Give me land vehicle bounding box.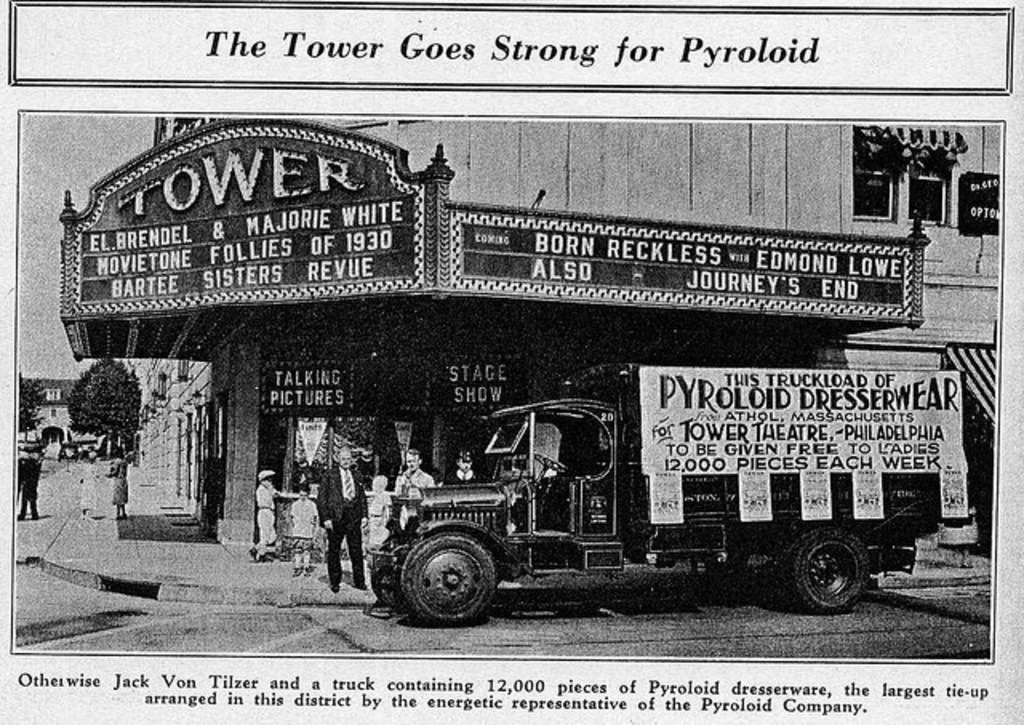
(x1=370, y1=357, x2=970, y2=623).
